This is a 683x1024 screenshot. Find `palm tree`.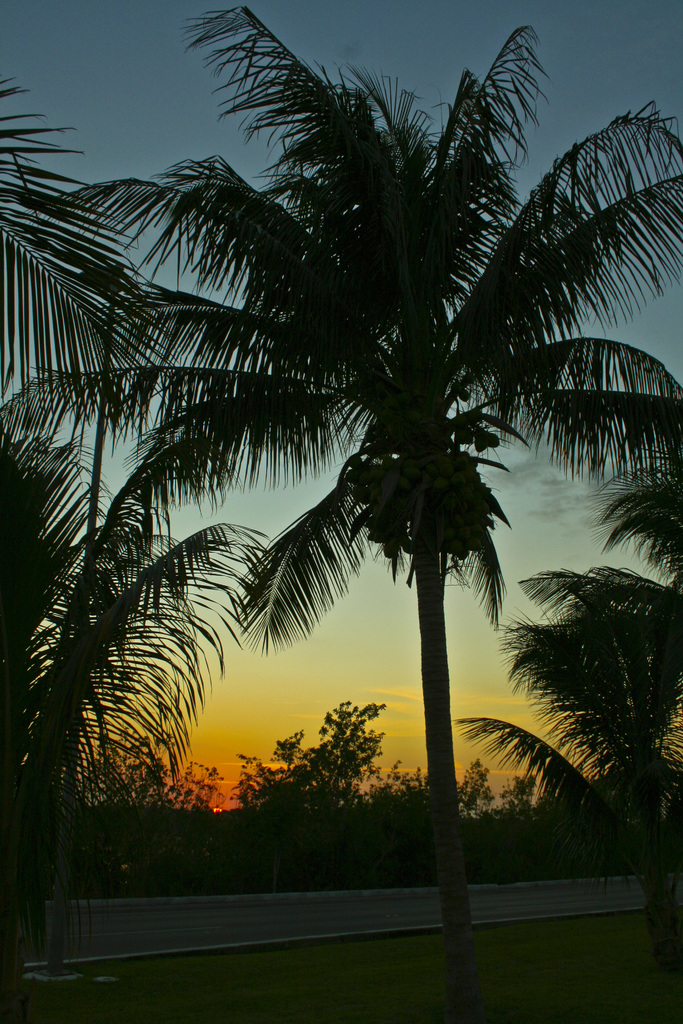
Bounding box: region(47, 24, 639, 982).
